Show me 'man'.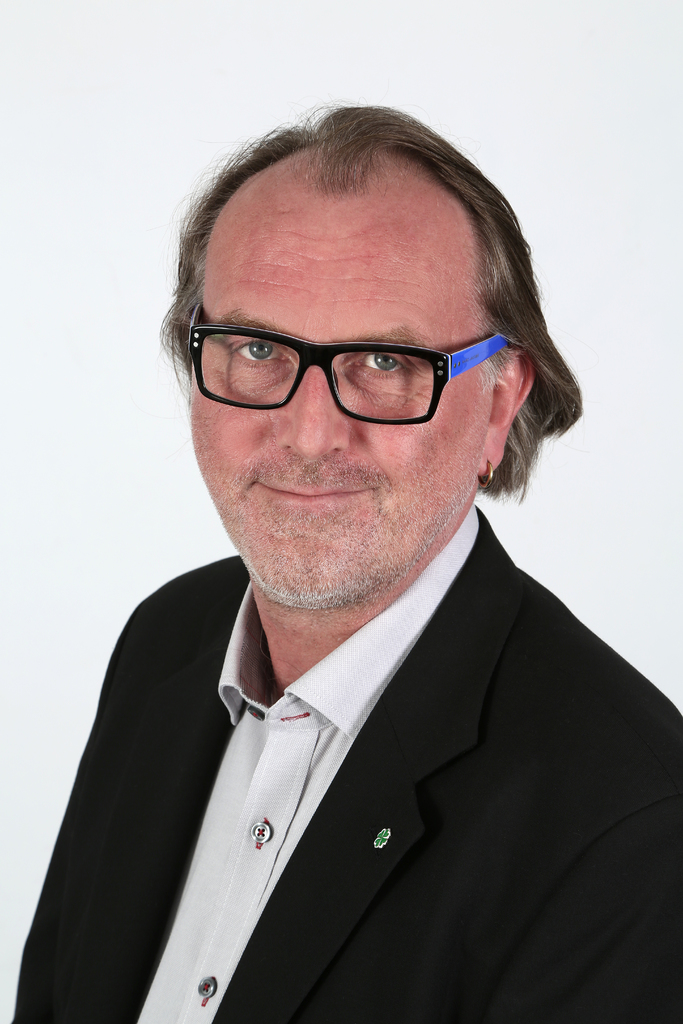
'man' is here: {"left": 18, "top": 117, "right": 682, "bottom": 1012}.
